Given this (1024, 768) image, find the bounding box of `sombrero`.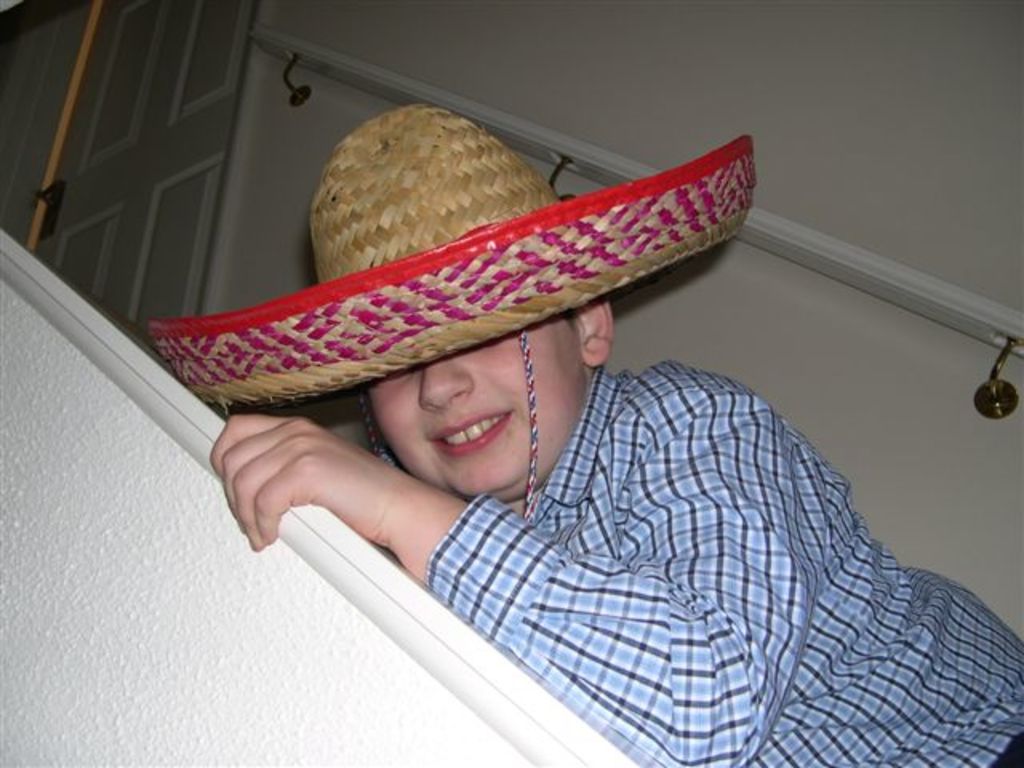
{"x1": 146, "y1": 98, "x2": 755, "y2": 525}.
